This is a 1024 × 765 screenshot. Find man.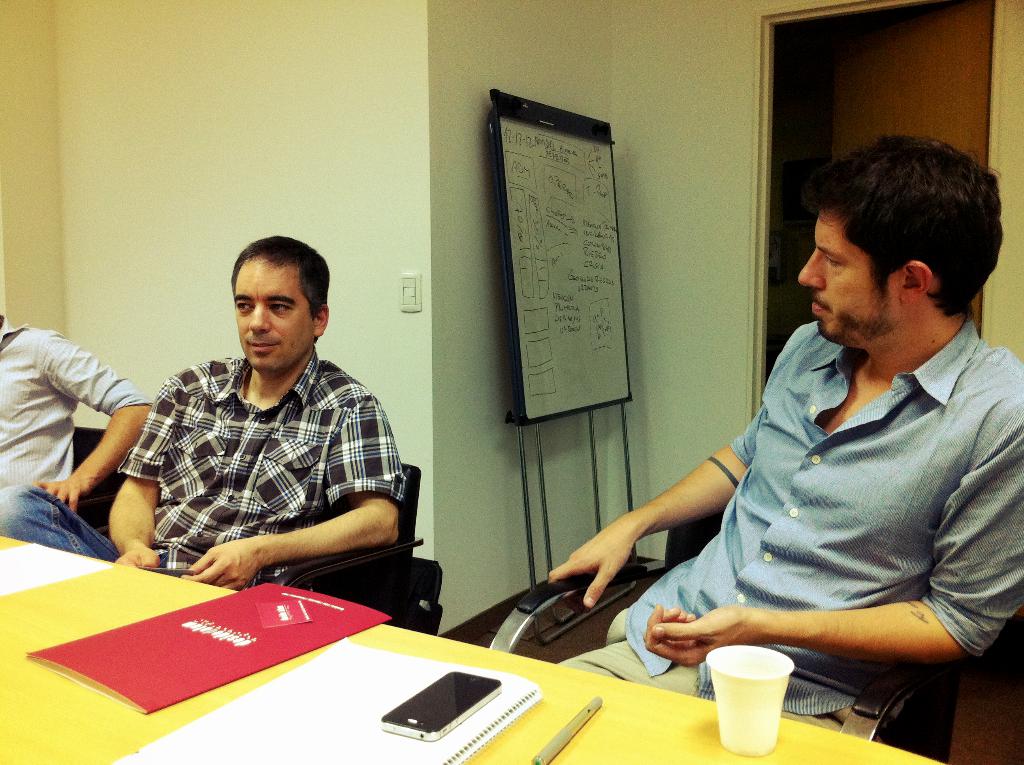
Bounding box: box(543, 133, 1023, 734).
